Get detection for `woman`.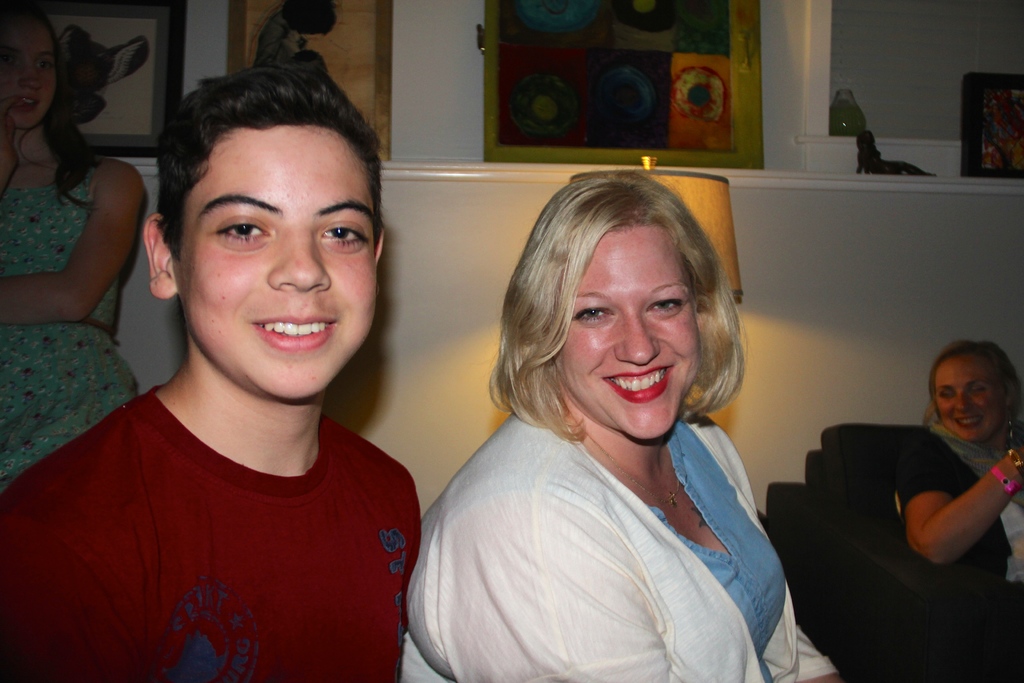
Detection: Rect(0, 0, 148, 498).
